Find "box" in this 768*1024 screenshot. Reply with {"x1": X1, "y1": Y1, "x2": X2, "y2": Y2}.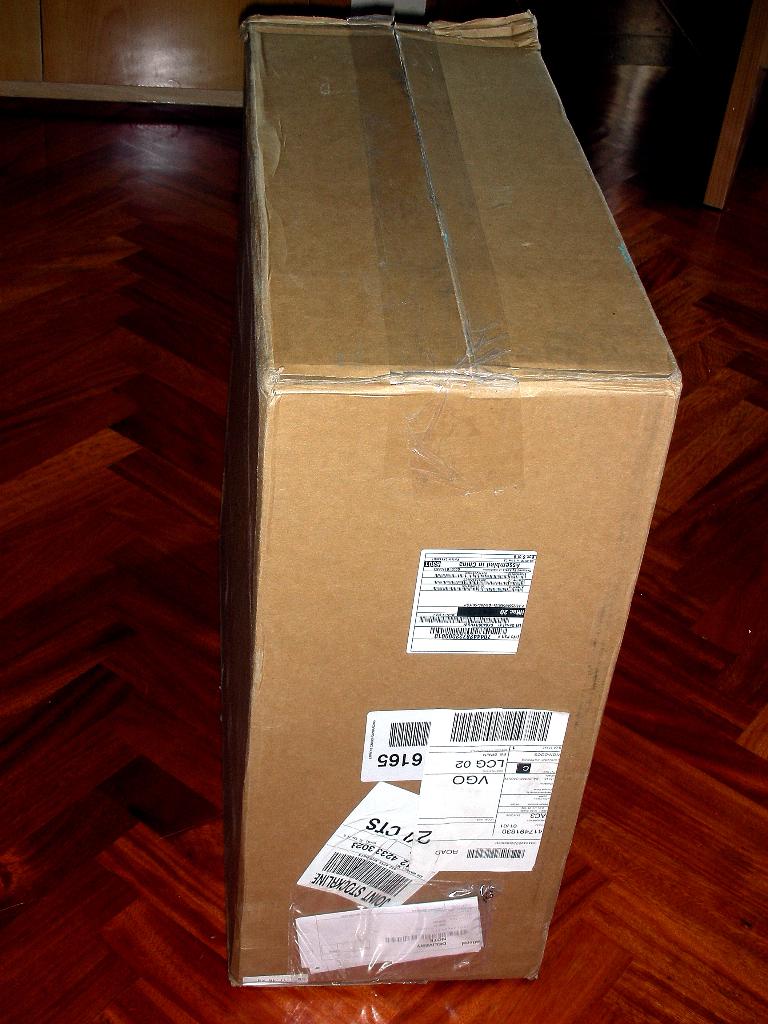
{"x1": 236, "y1": 15, "x2": 685, "y2": 988}.
